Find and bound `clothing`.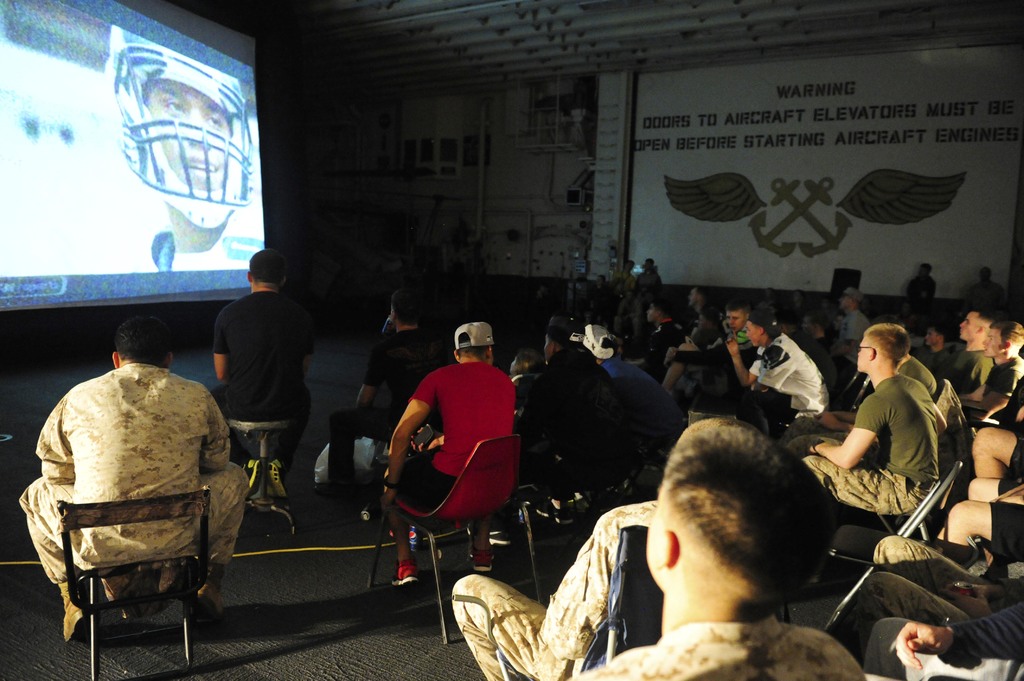
Bound: 209, 287, 320, 480.
